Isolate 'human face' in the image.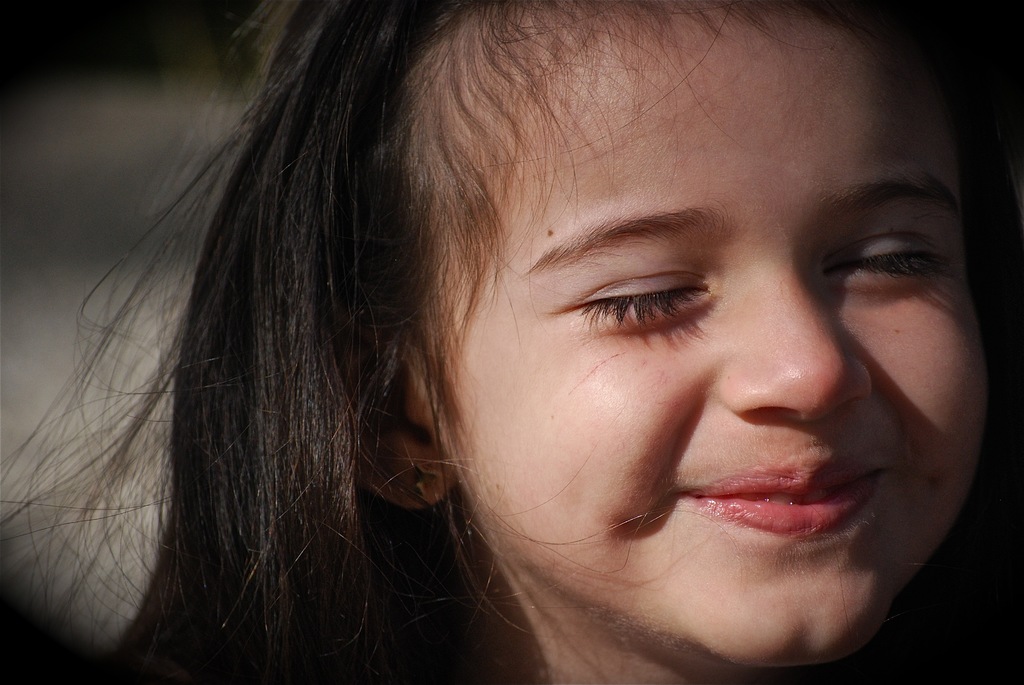
Isolated region: <region>411, 0, 993, 669</region>.
